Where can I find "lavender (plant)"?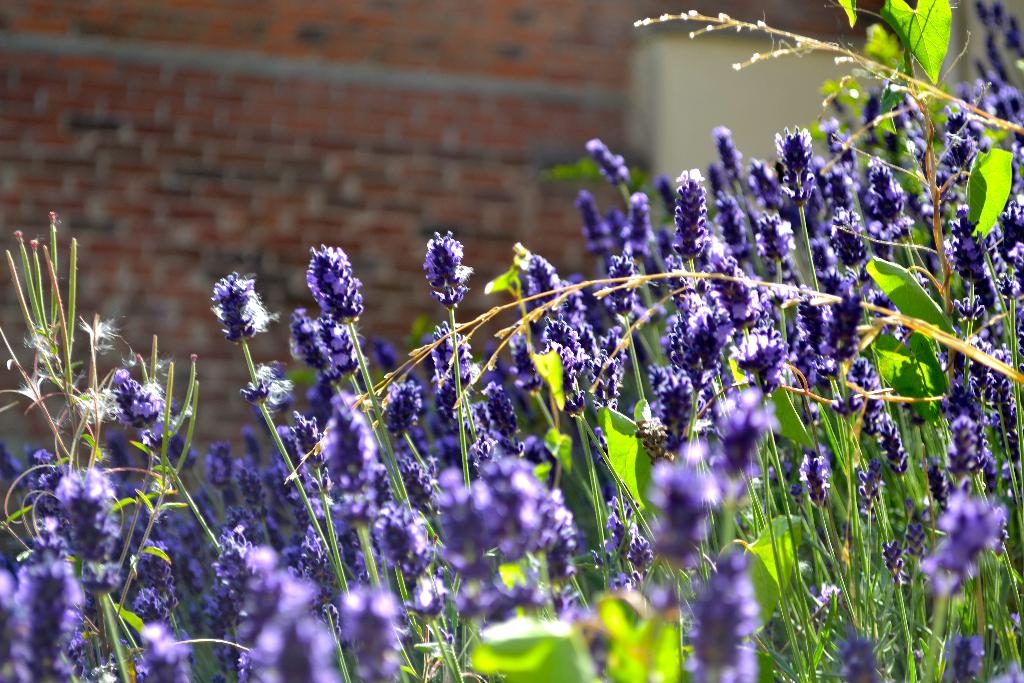
You can find it at (left=234, top=467, right=274, bottom=526).
